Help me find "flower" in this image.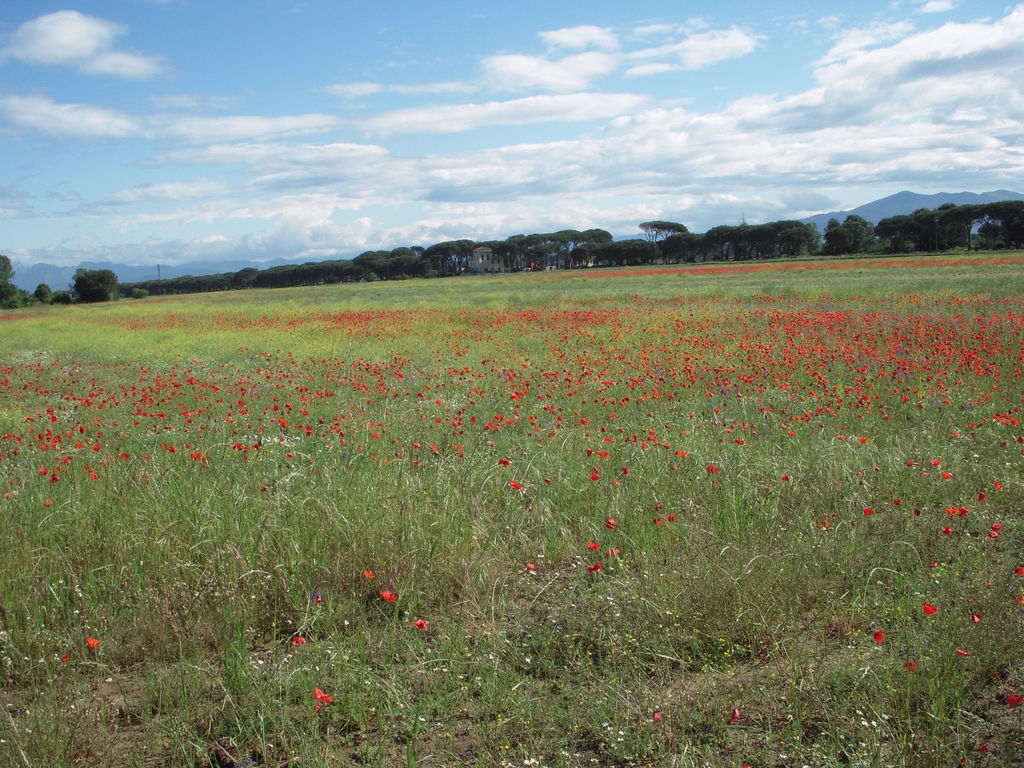
Found it: box(962, 507, 964, 516).
